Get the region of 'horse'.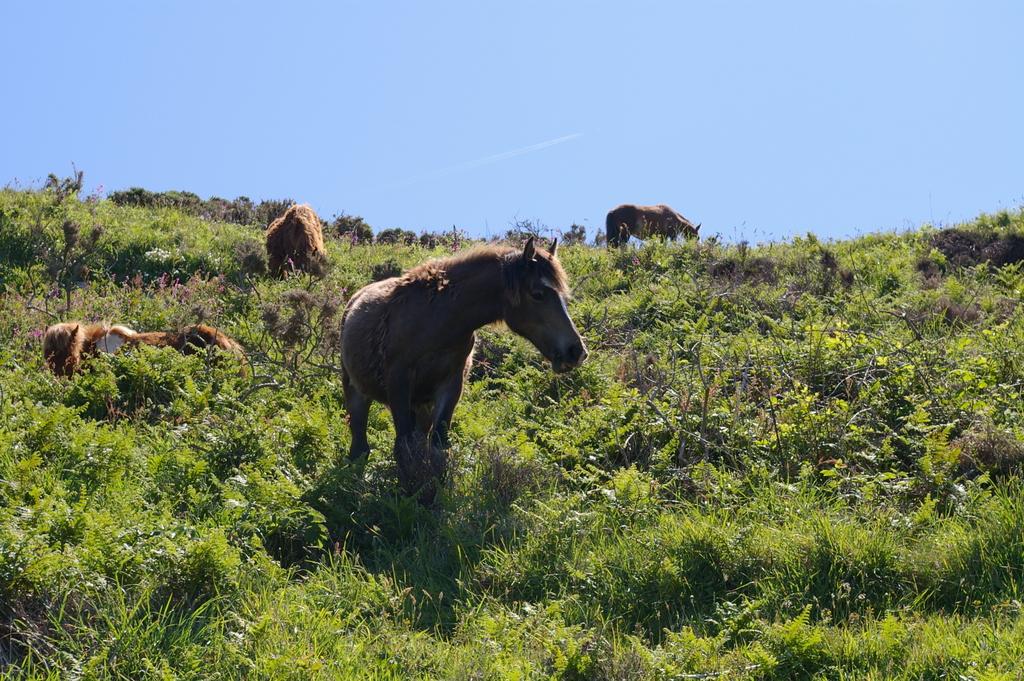
bbox=(337, 234, 592, 507).
